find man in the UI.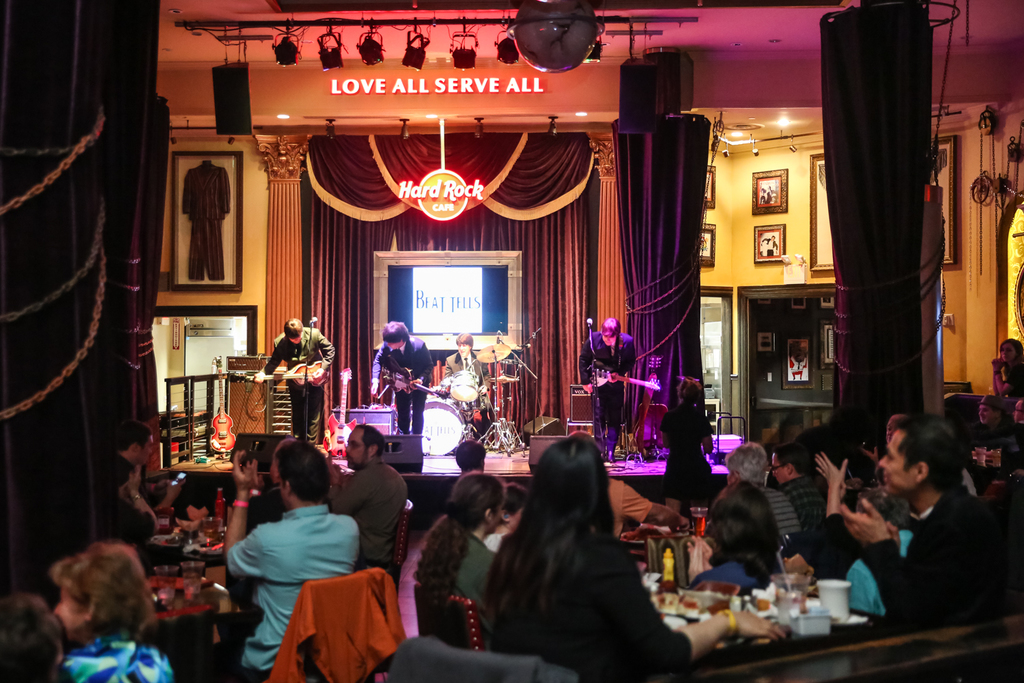
UI element at BBox(827, 422, 1012, 652).
